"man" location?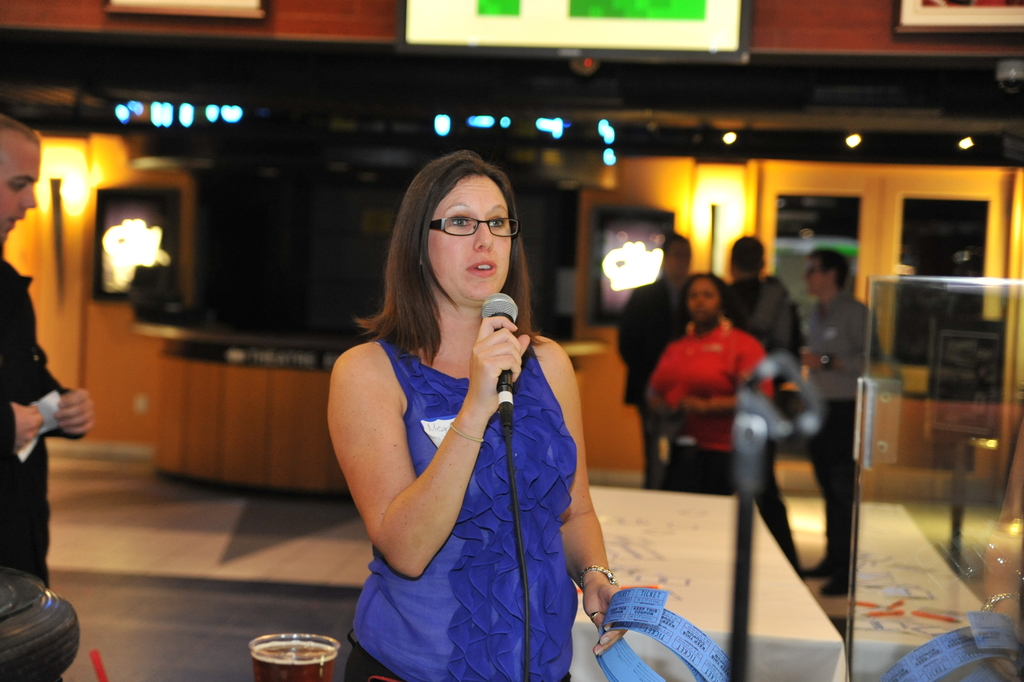
[804,247,881,596]
